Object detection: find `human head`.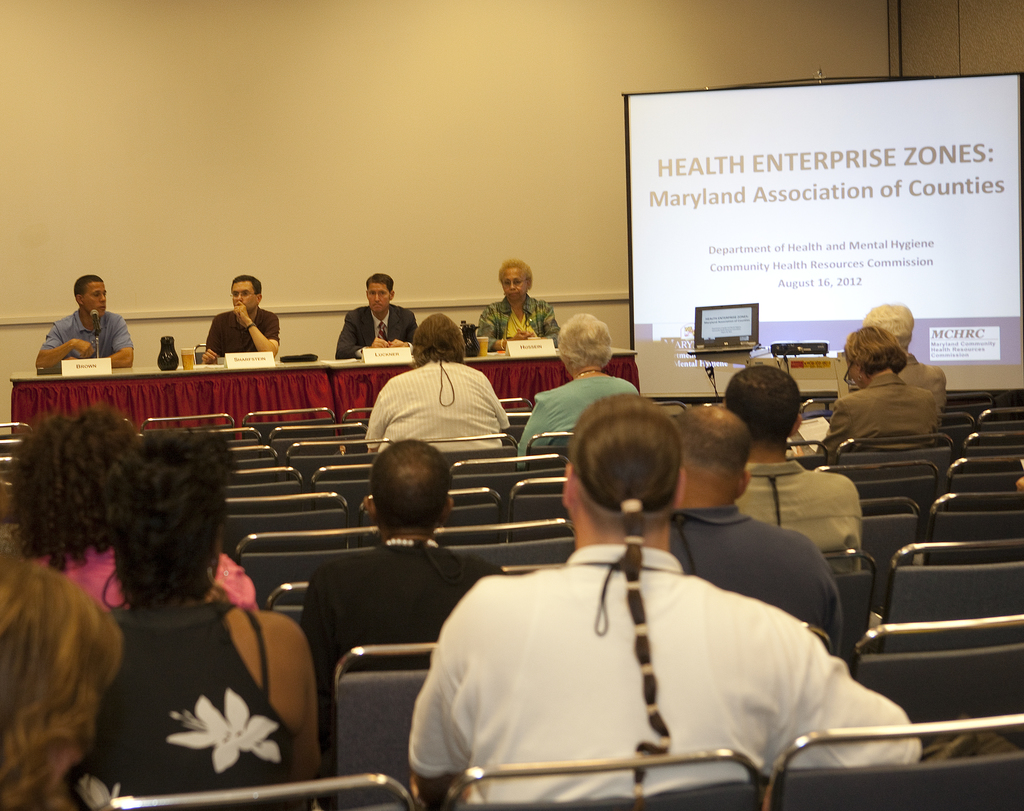
<region>364, 272, 401, 315</region>.
